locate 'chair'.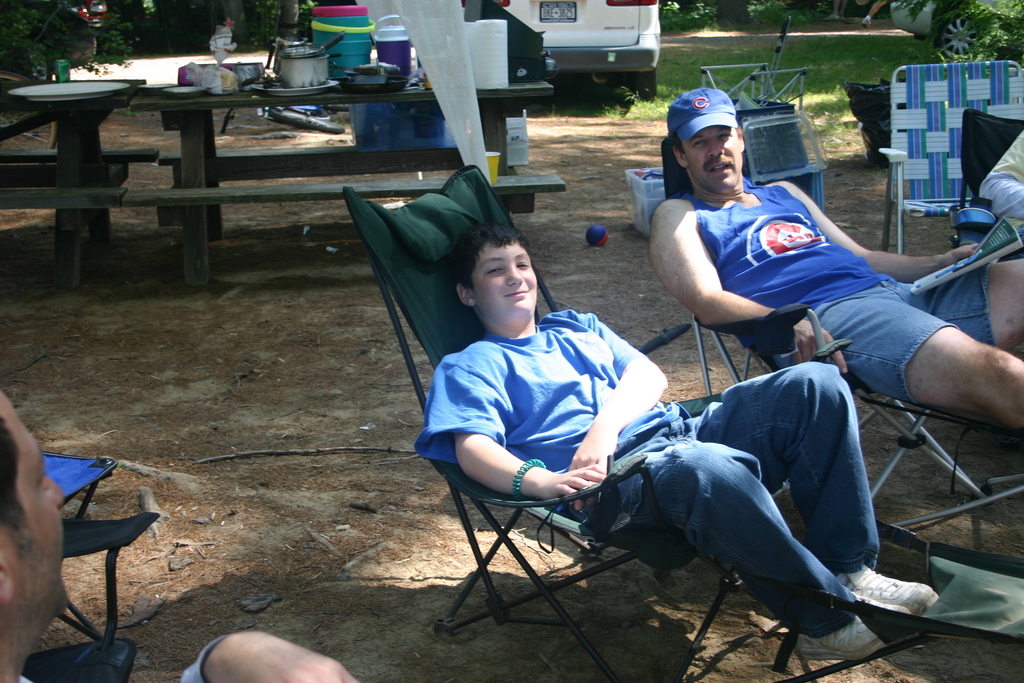
Bounding box: [946, 110, 1023, 245].
